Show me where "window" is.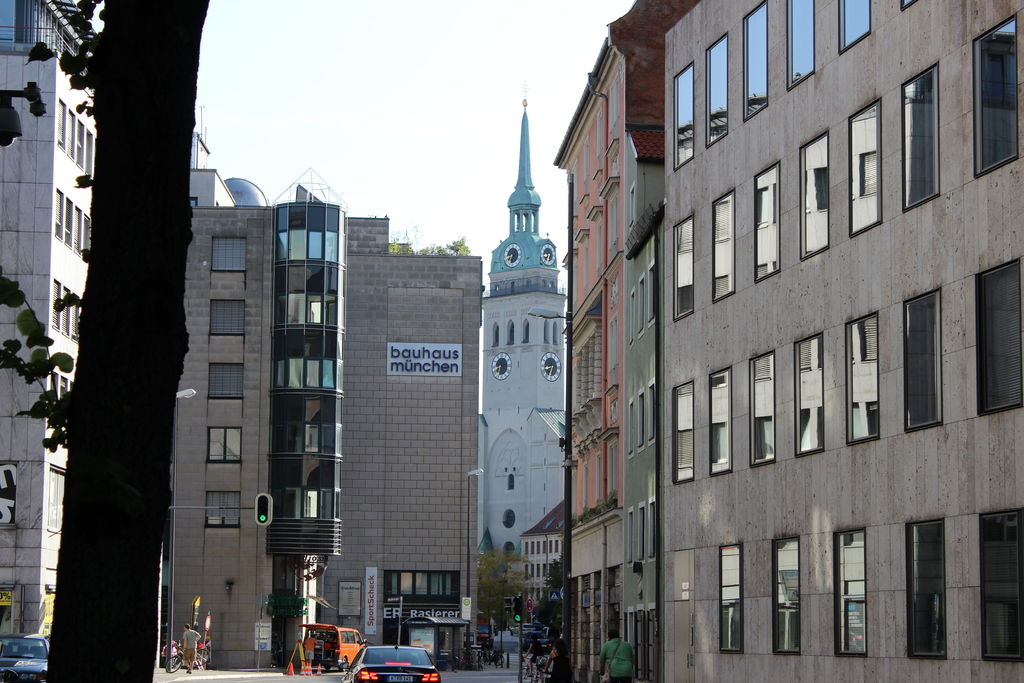
"window" is at [left=973, top=12, right=1021, bottom=176].
